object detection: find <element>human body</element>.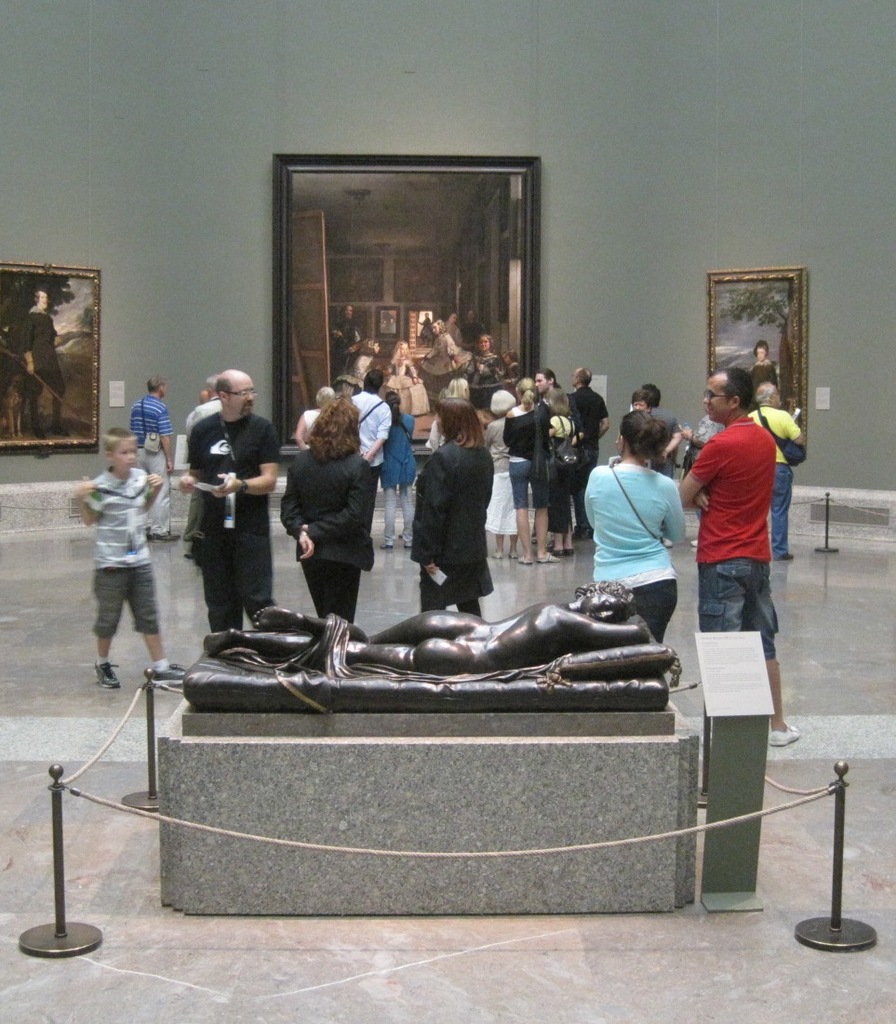
127, 397, 177, 540.
